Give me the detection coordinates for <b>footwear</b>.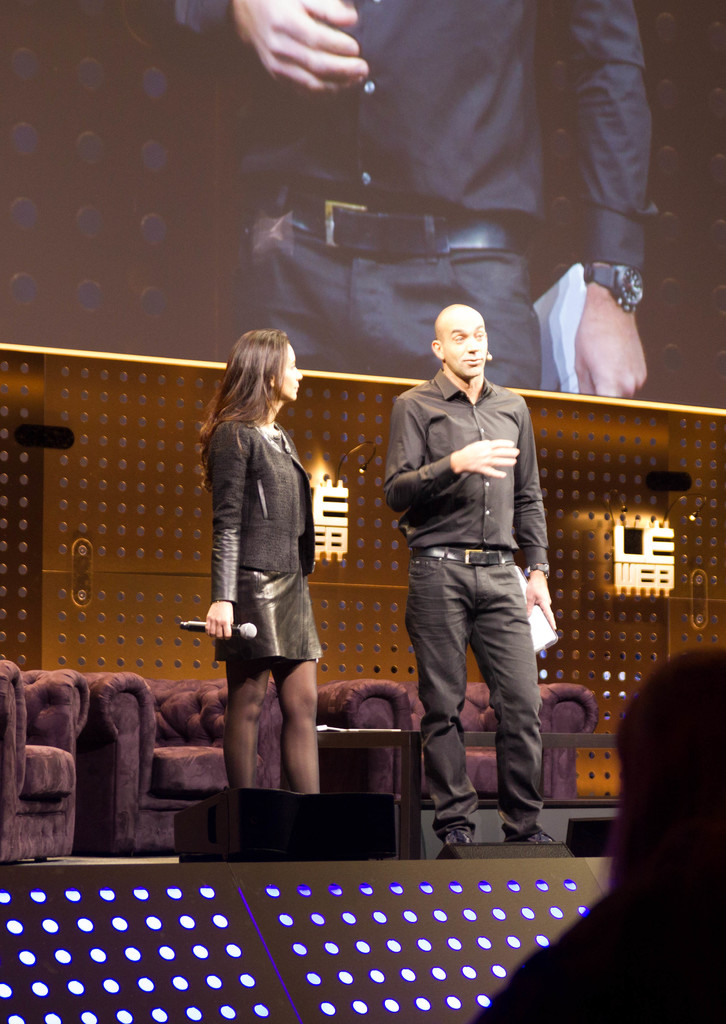
(444,829,468,843).
